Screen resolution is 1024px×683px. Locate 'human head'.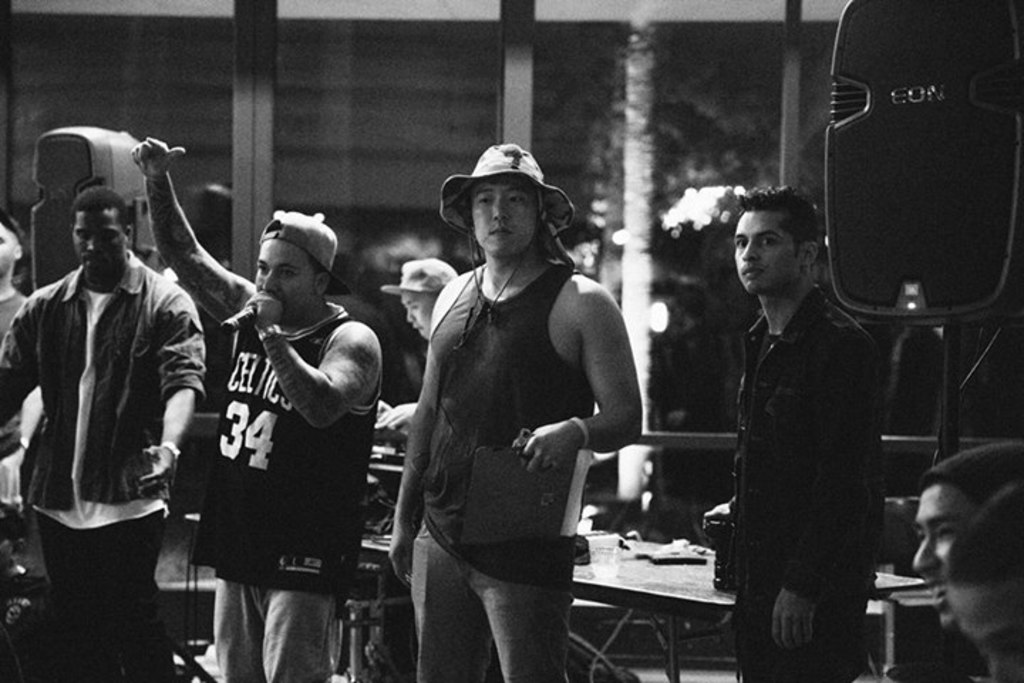
l=909, t=458, r=1008, b=623.
